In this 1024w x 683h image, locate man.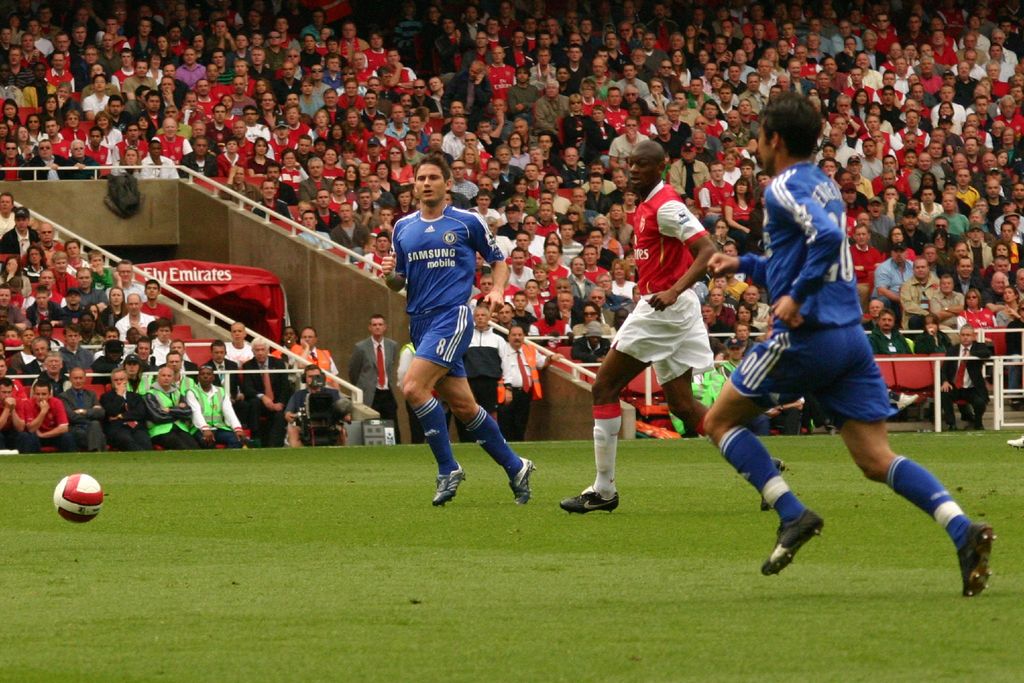
Bounding box: (22, 62, 56, 111).
